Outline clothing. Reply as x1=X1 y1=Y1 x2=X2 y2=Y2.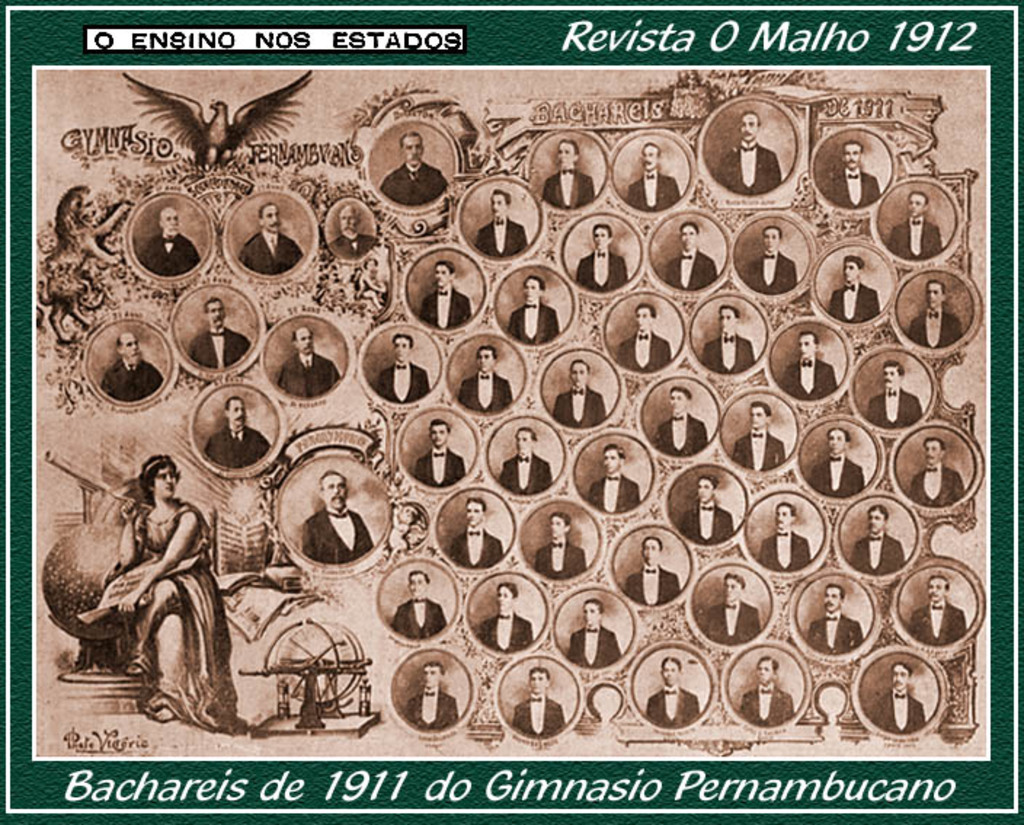
x1=393 y1=601 x2=444 y2=640.
